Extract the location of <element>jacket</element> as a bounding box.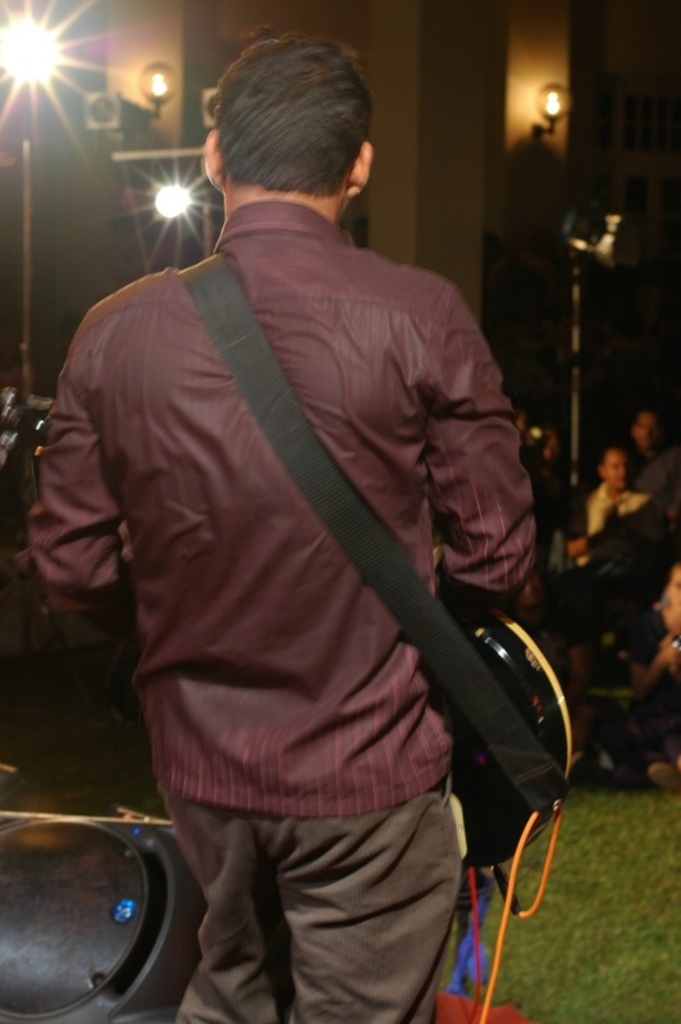
<region>40, 131, 586, 945</region>.
